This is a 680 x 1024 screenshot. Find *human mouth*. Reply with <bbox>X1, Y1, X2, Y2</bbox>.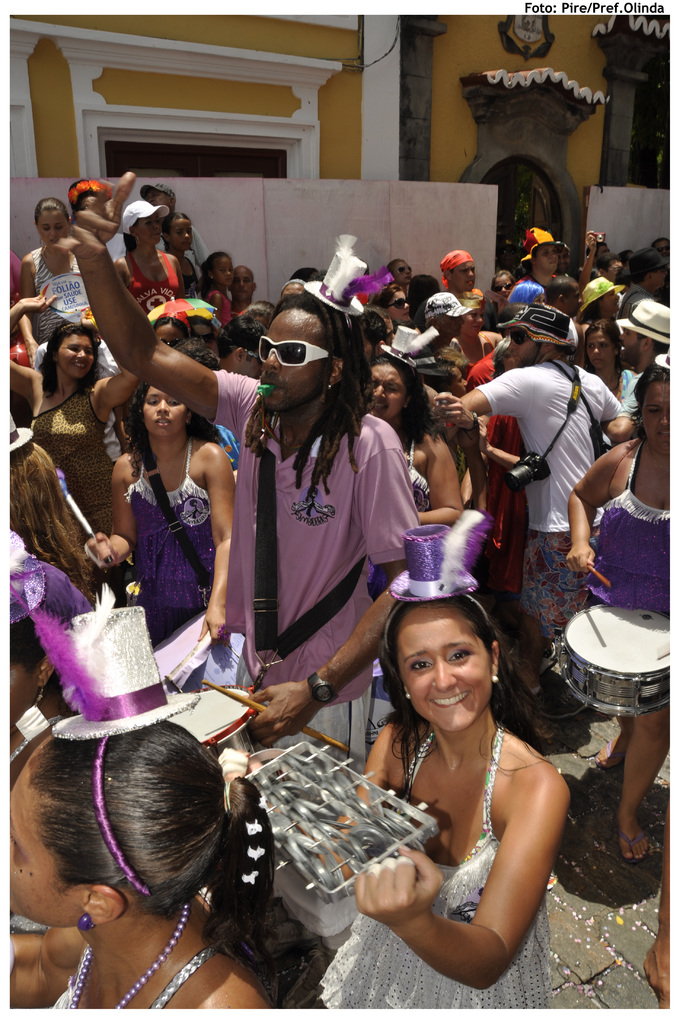
<bbox>150, 233, 161, 238</bbox>.
